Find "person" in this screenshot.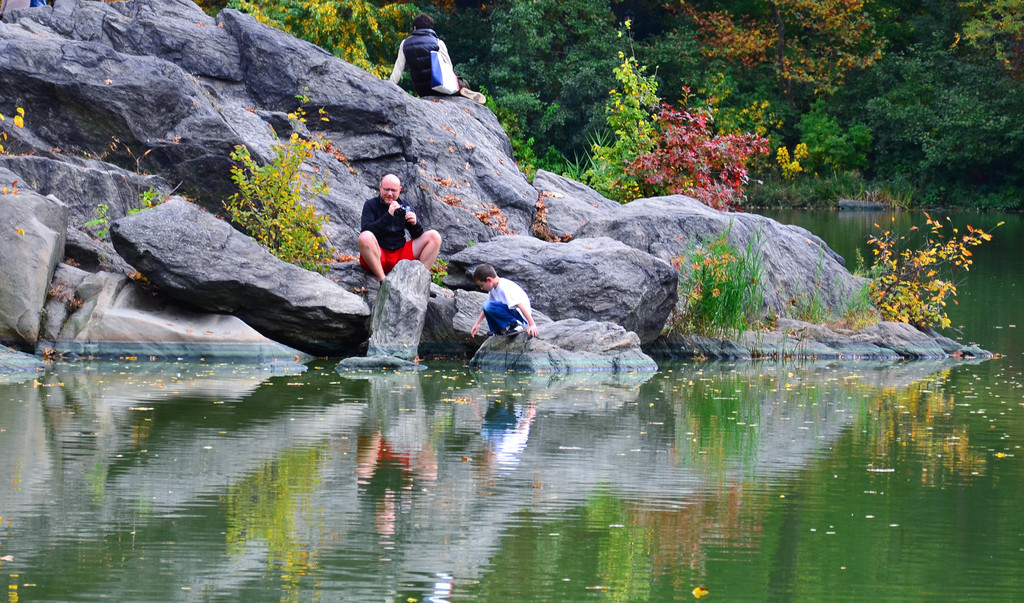
The bounding box for "person" is (358, 176, 442, 299).
